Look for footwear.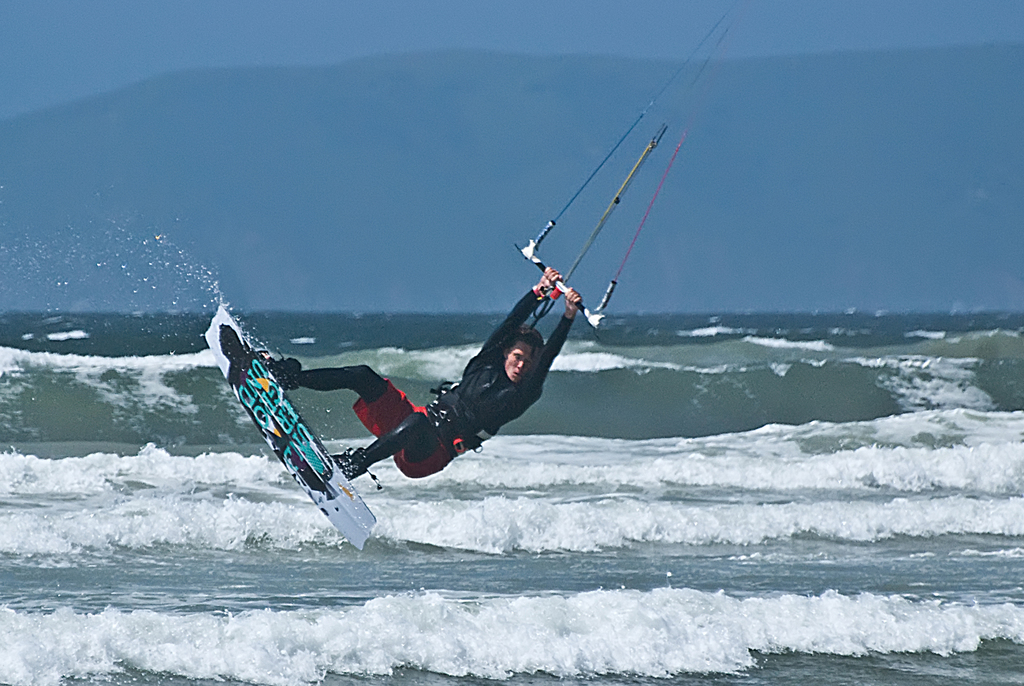
Found: rect(266, 348, 302, 391).
